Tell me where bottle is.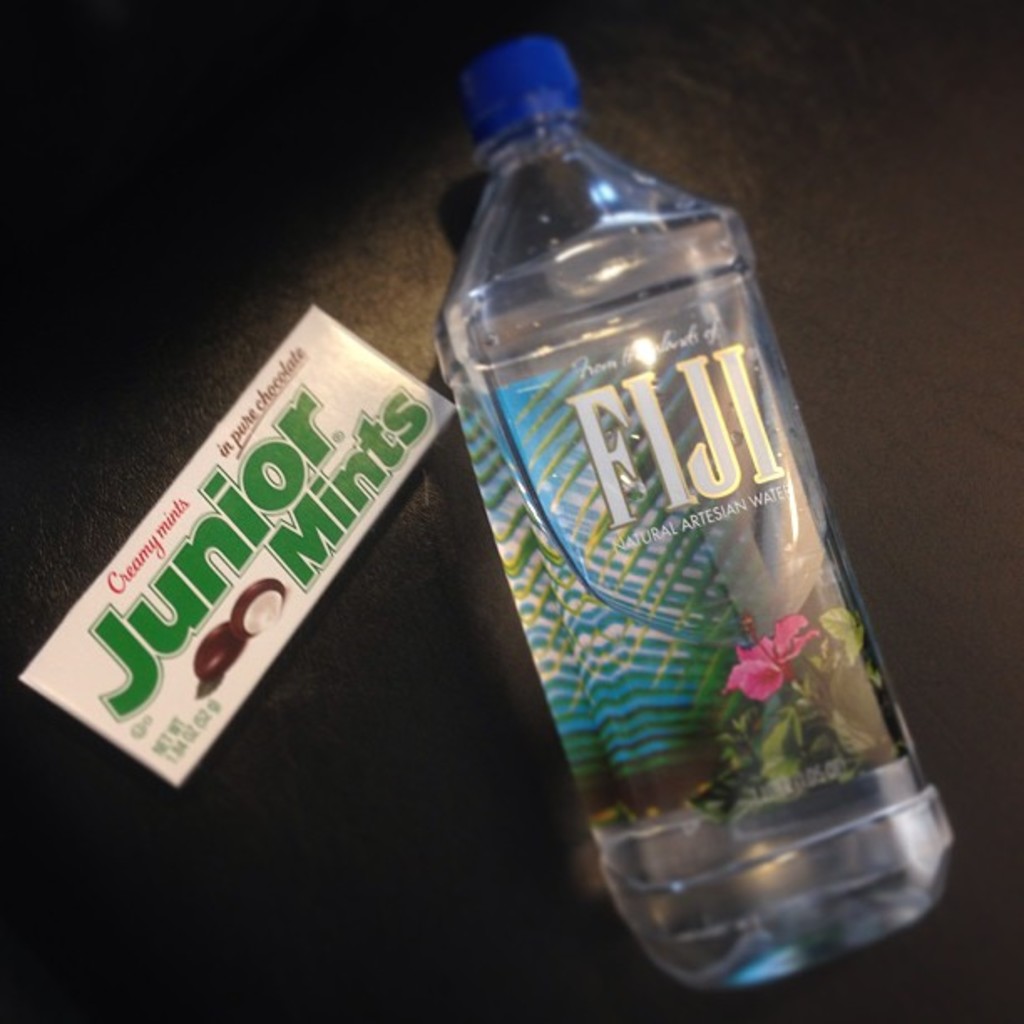
bottle is at bbox=(432, 35, 949, 997).
